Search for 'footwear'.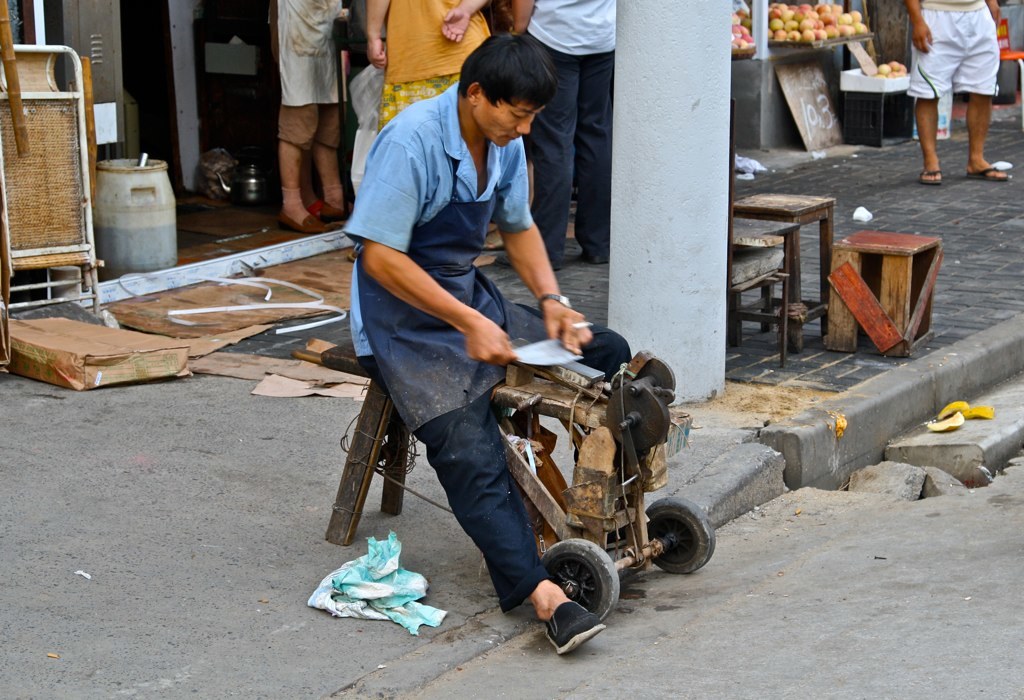
Found at box=[542, 599, 609, 658].
